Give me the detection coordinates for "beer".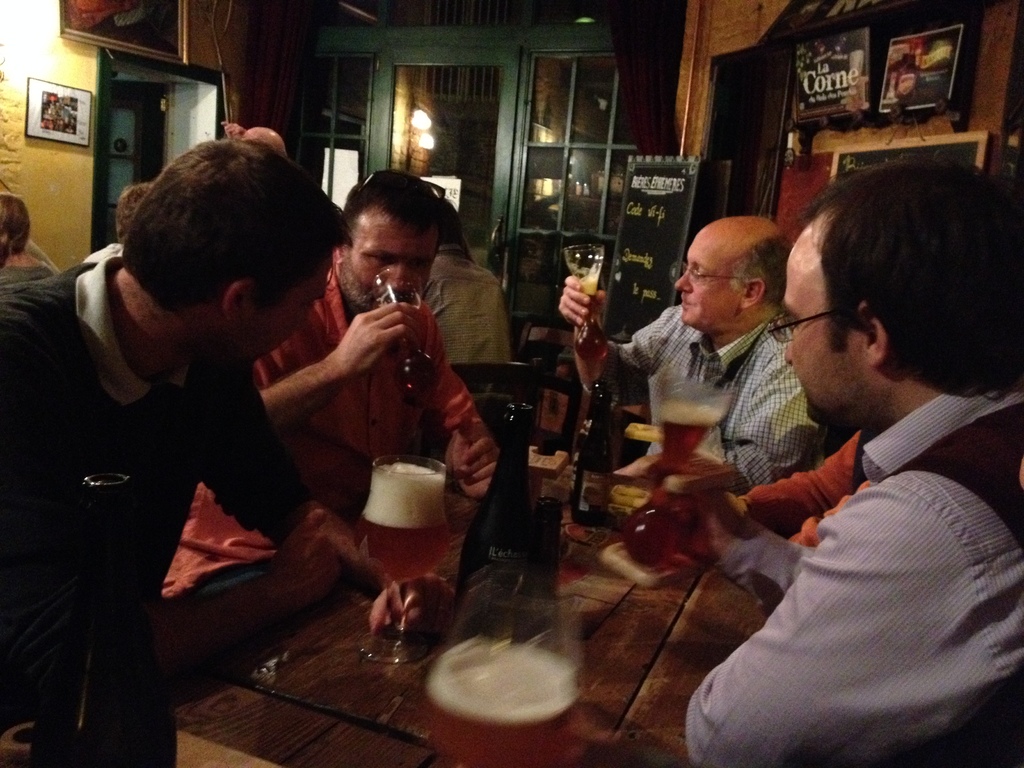
x1=571, y1=285, x2=613, y2=366.
